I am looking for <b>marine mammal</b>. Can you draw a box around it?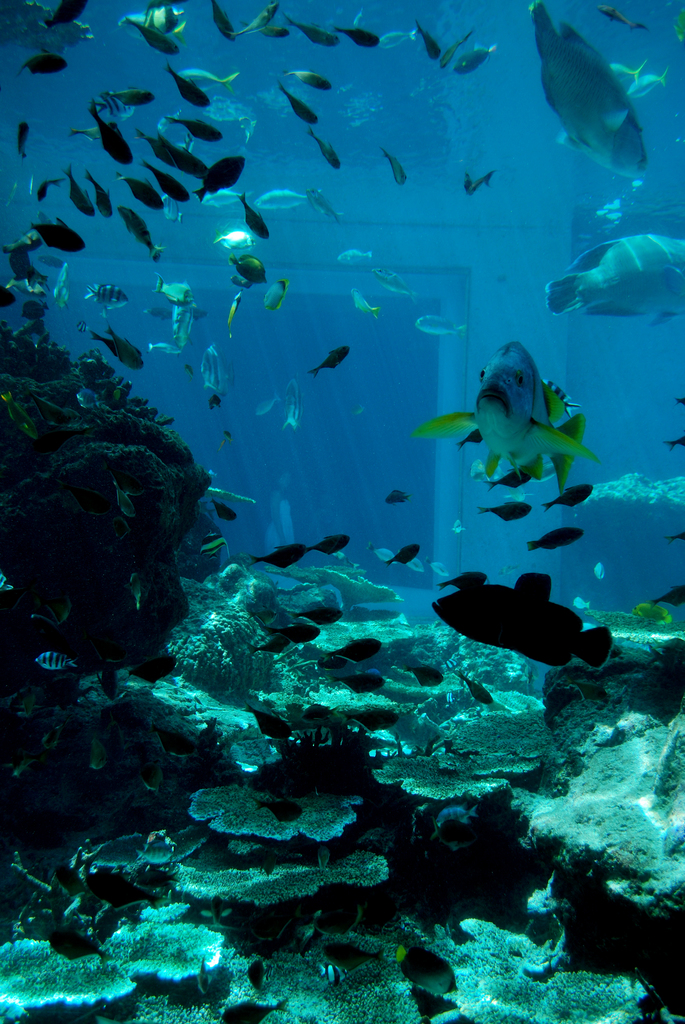
Sure, the bounding box is (x1=541, y1=233, x2=684, y2=324).
